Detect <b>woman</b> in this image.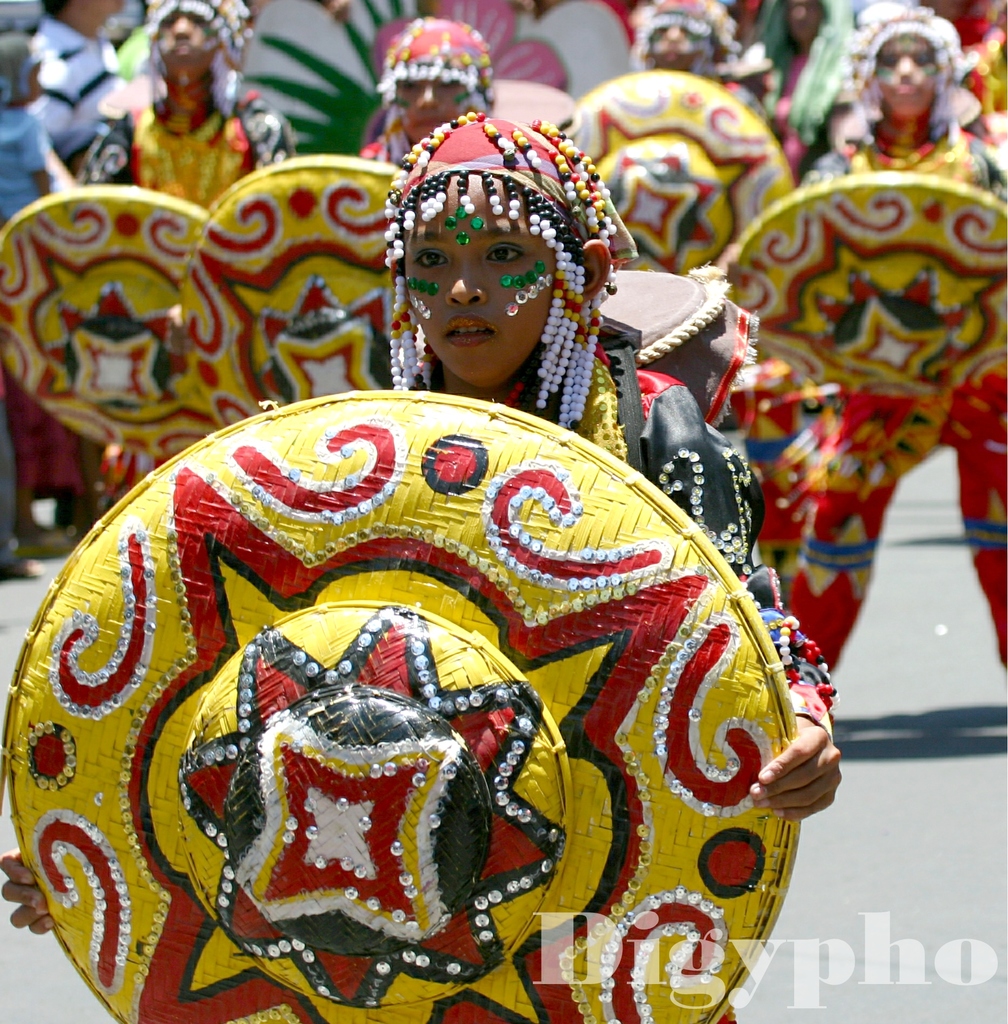
Detection: detection(74, 0, 310, 515).
